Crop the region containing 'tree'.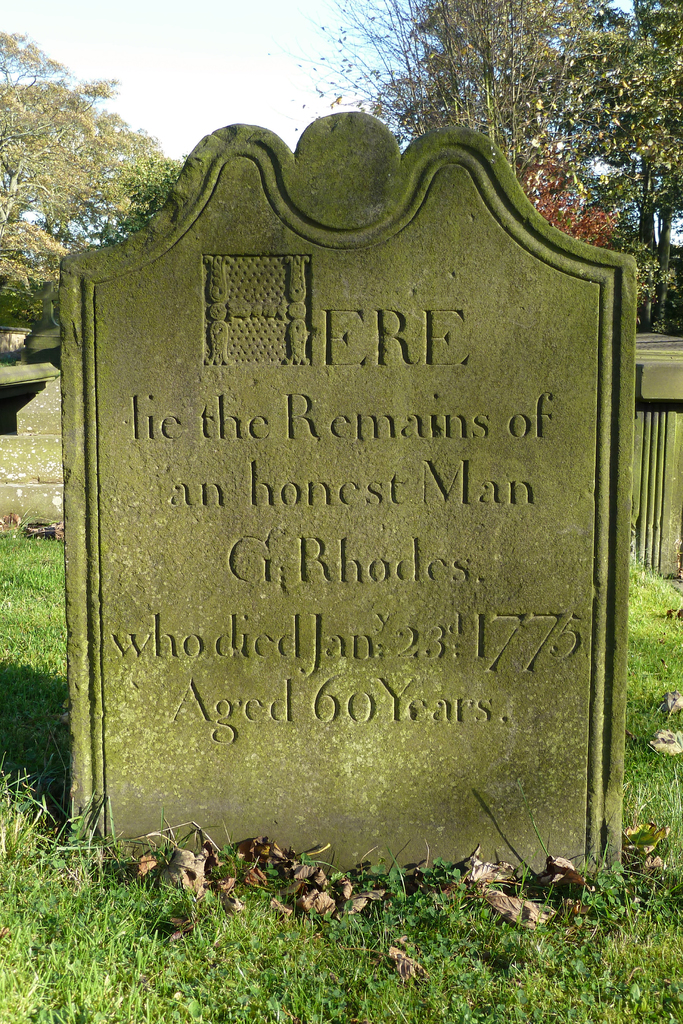
Crop region: <bbox>0, 26, 174, 328</bbox>.
